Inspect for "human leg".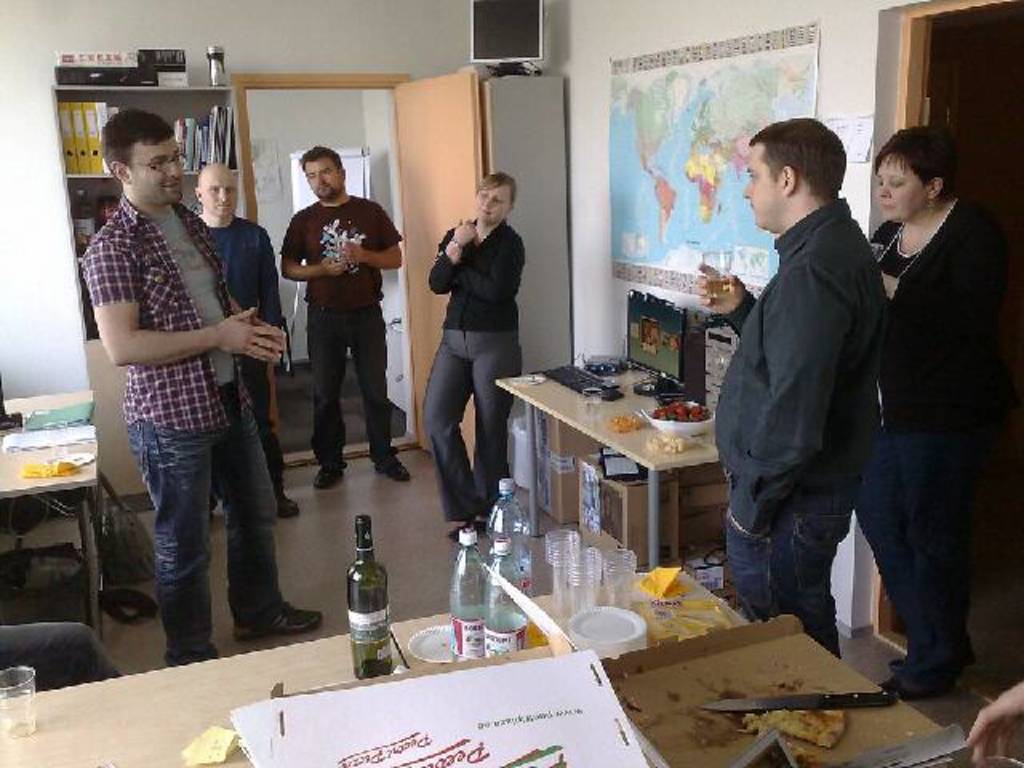
Inspection: select_region(310, 306, 349, 483).
